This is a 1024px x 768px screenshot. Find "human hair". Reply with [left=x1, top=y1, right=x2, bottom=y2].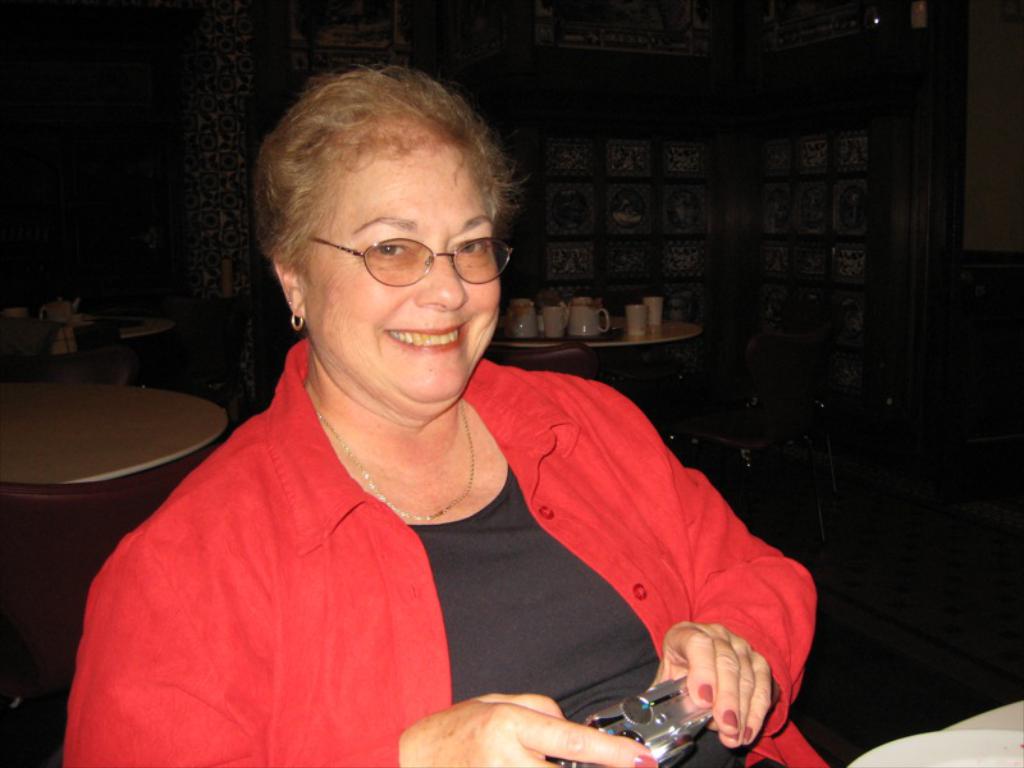
[left=264, top=76, right=534, bottom=278].
